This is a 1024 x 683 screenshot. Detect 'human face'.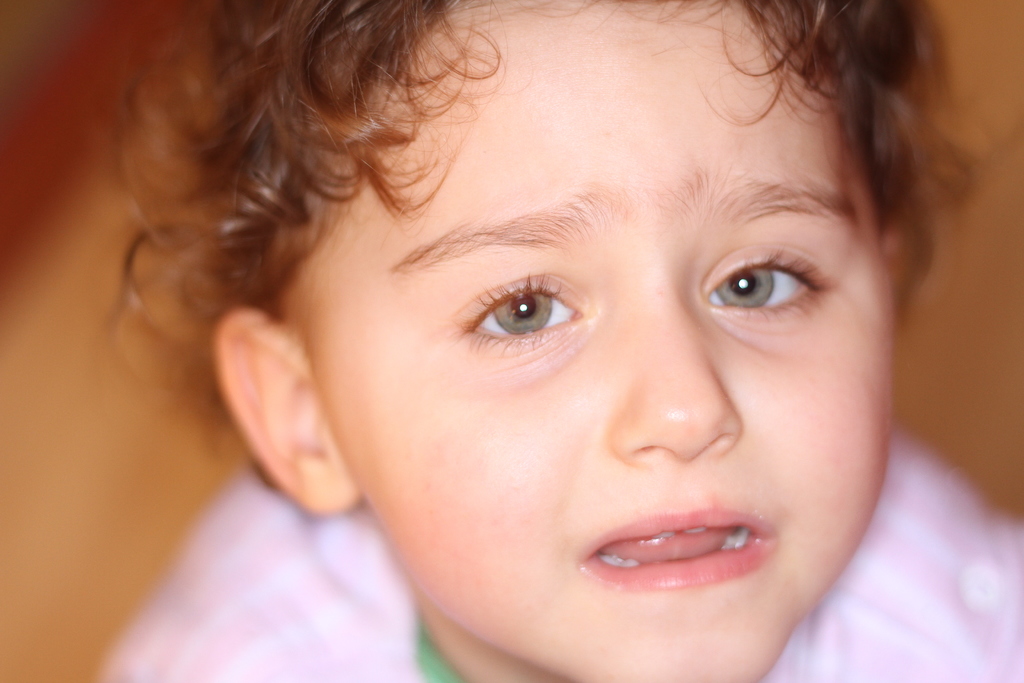
pyautogui.locateOnScreen(275, 3, 889, 682).
